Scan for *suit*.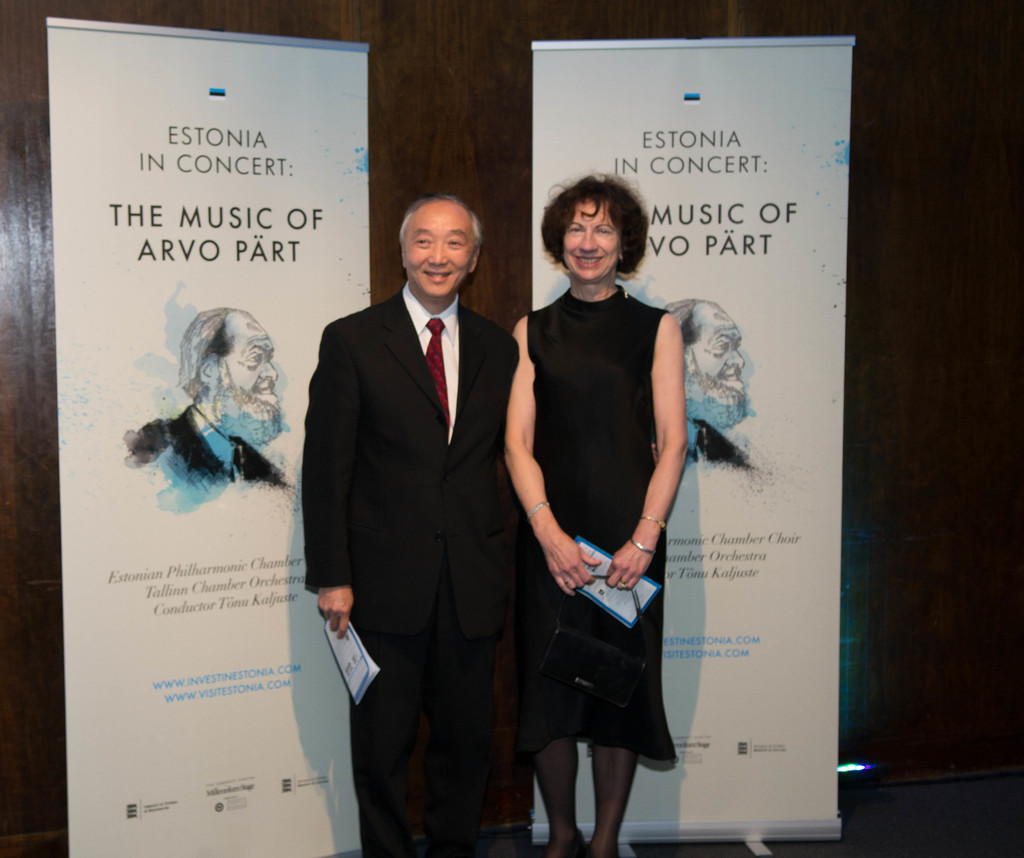
Scan result: [309,138,538,844].
